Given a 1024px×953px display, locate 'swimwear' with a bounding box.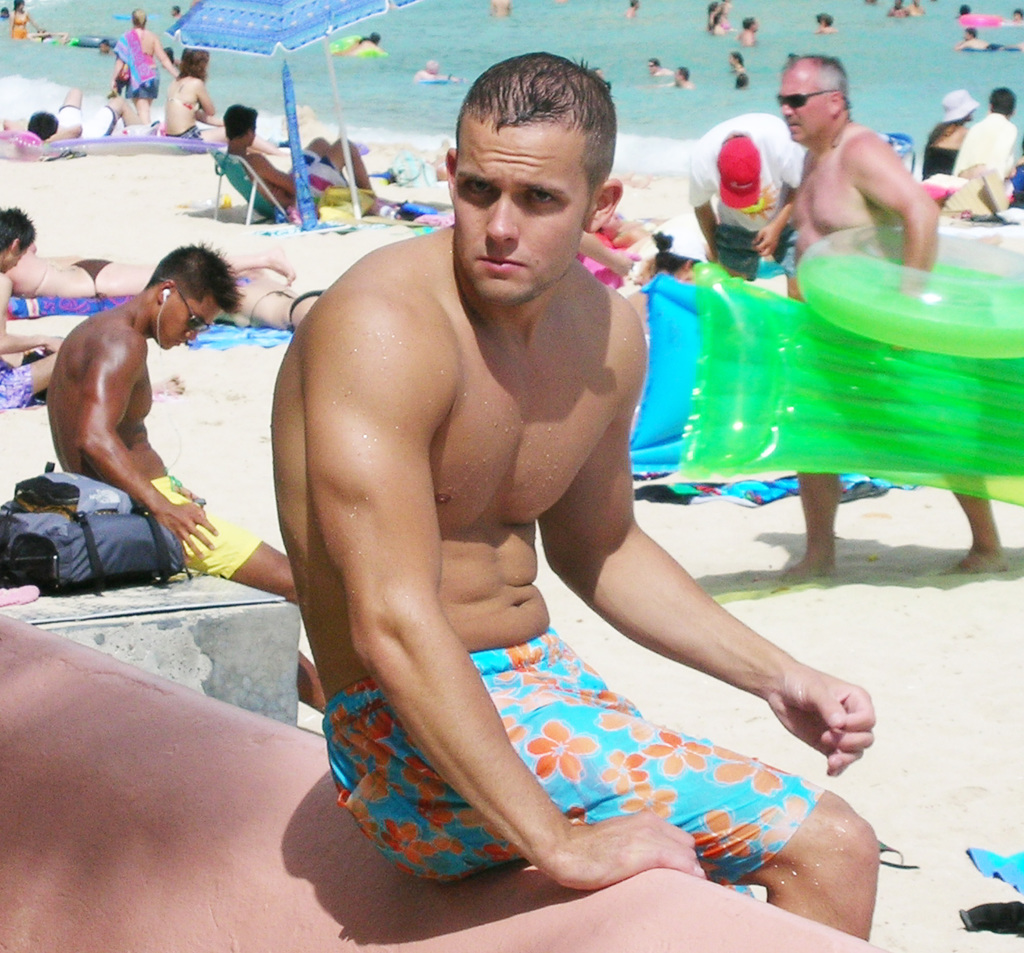
Located: x1=171 y1=77 x2=204 y2=113.
